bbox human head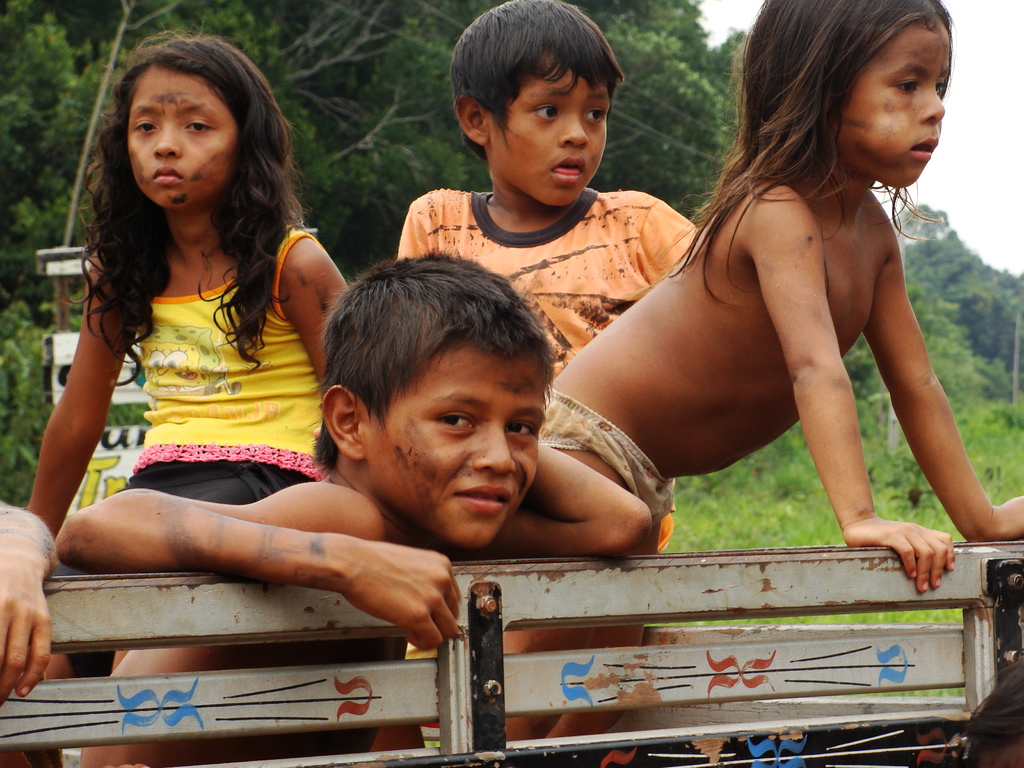
{"left": 727, "top": 0, "right": 957, "bottom": 184}
